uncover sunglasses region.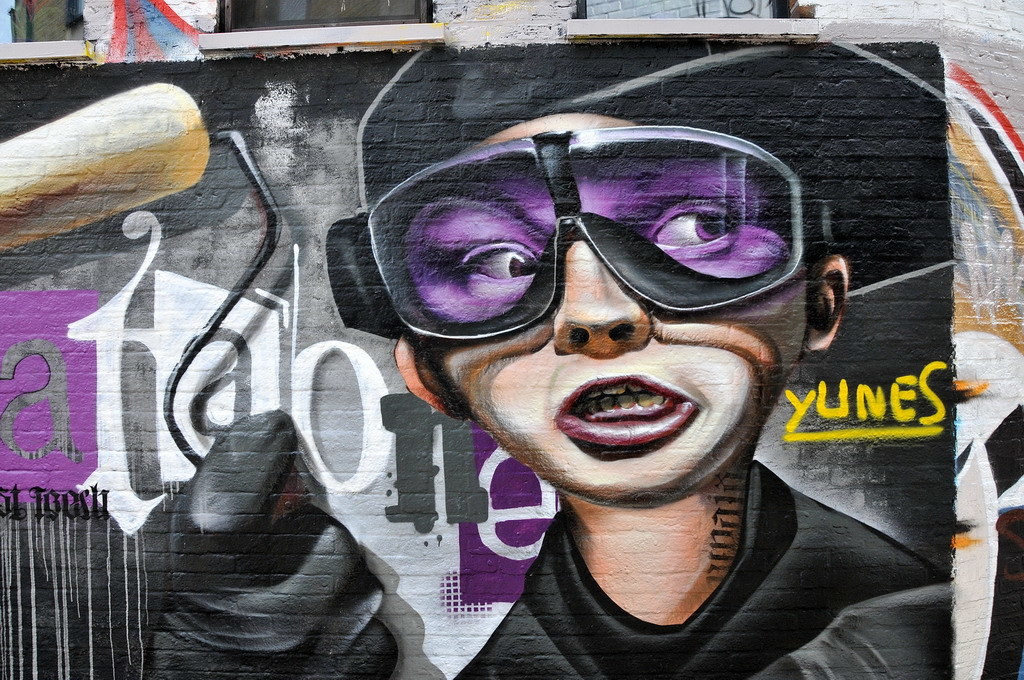
Uncovered: [369,129,844,334].
